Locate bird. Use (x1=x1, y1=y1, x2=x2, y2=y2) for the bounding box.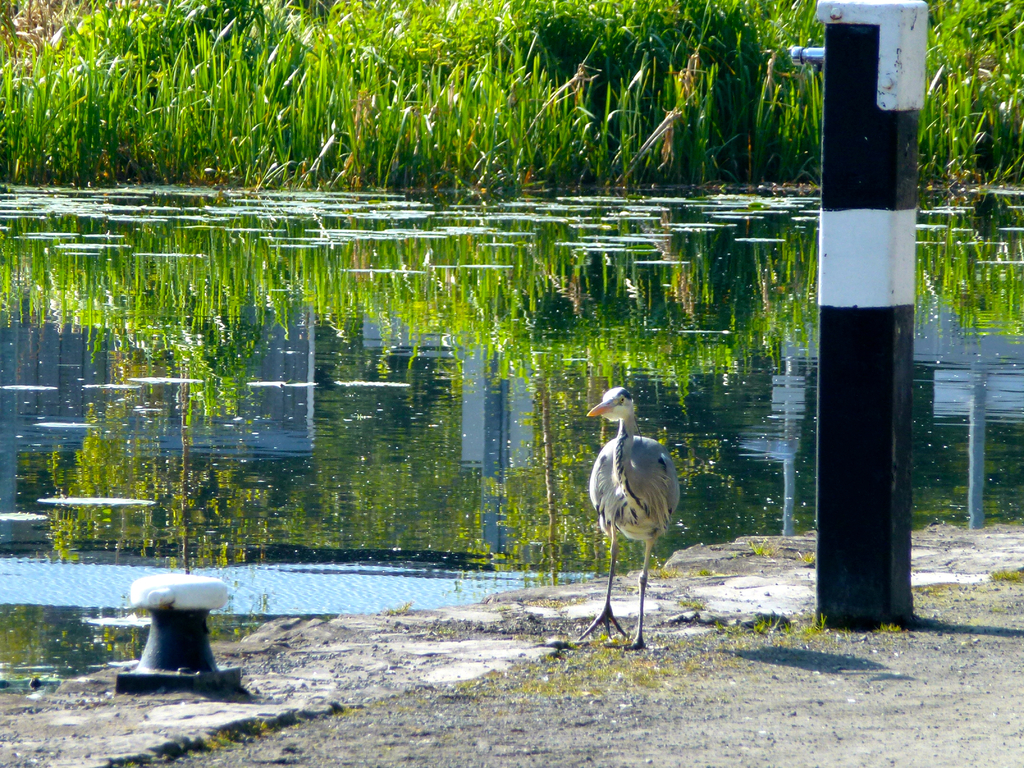
(x1=585, y1=438, x2=692, y2=639).
